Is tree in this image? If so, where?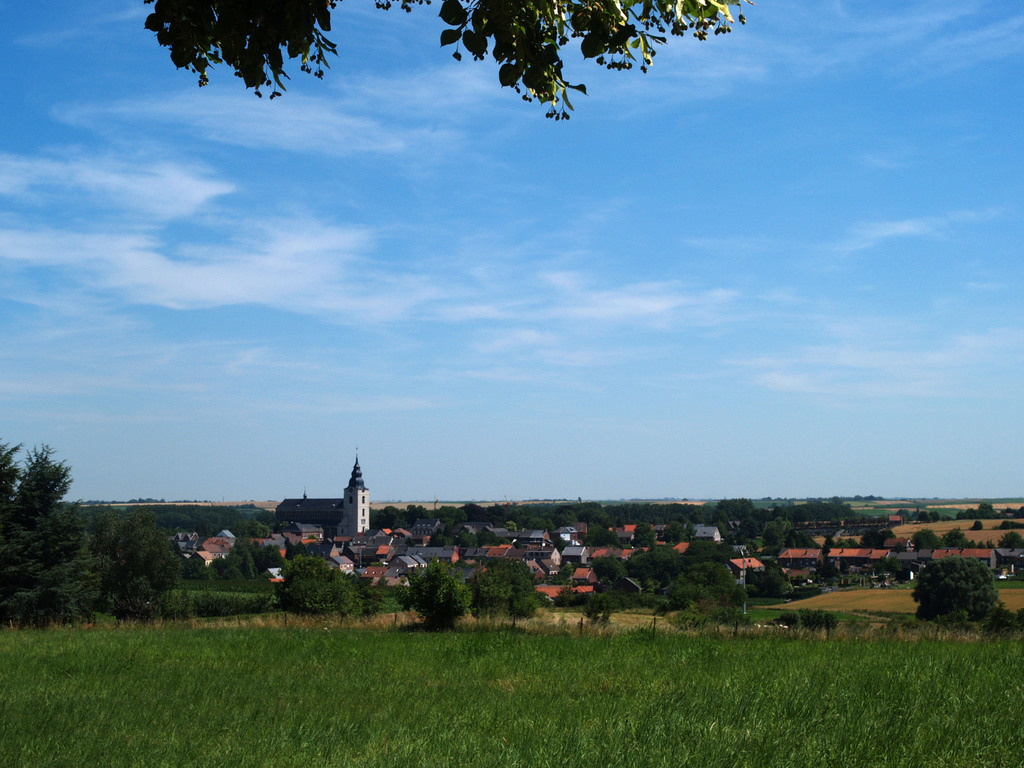
Yes, at (x1=141, y1=0, x2=761, y2=125).
